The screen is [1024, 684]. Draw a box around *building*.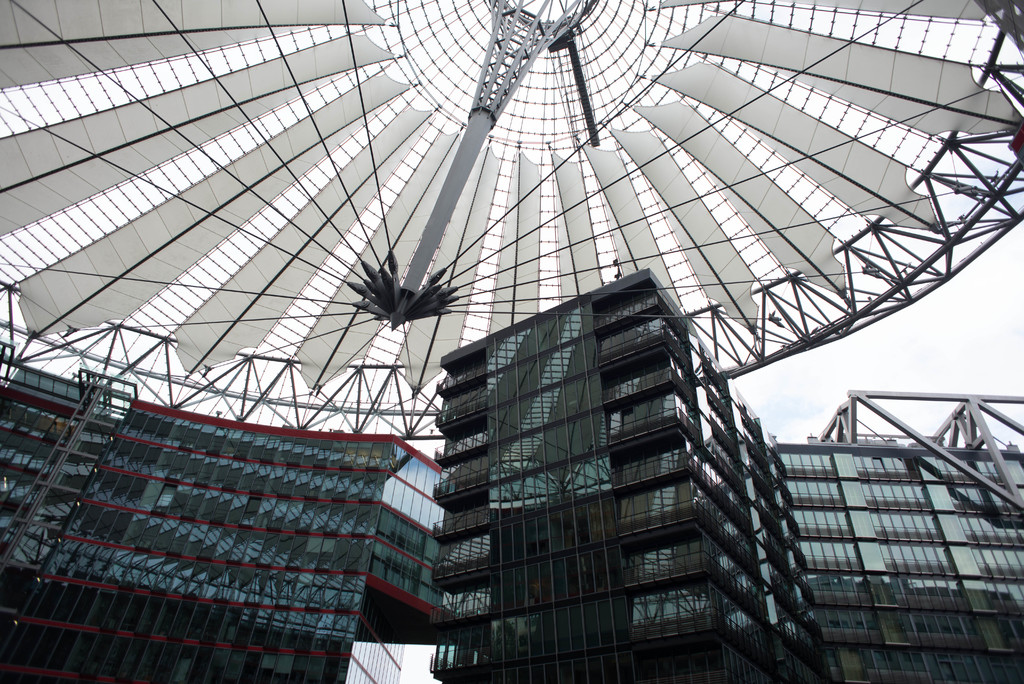
431:268:1023:683.
